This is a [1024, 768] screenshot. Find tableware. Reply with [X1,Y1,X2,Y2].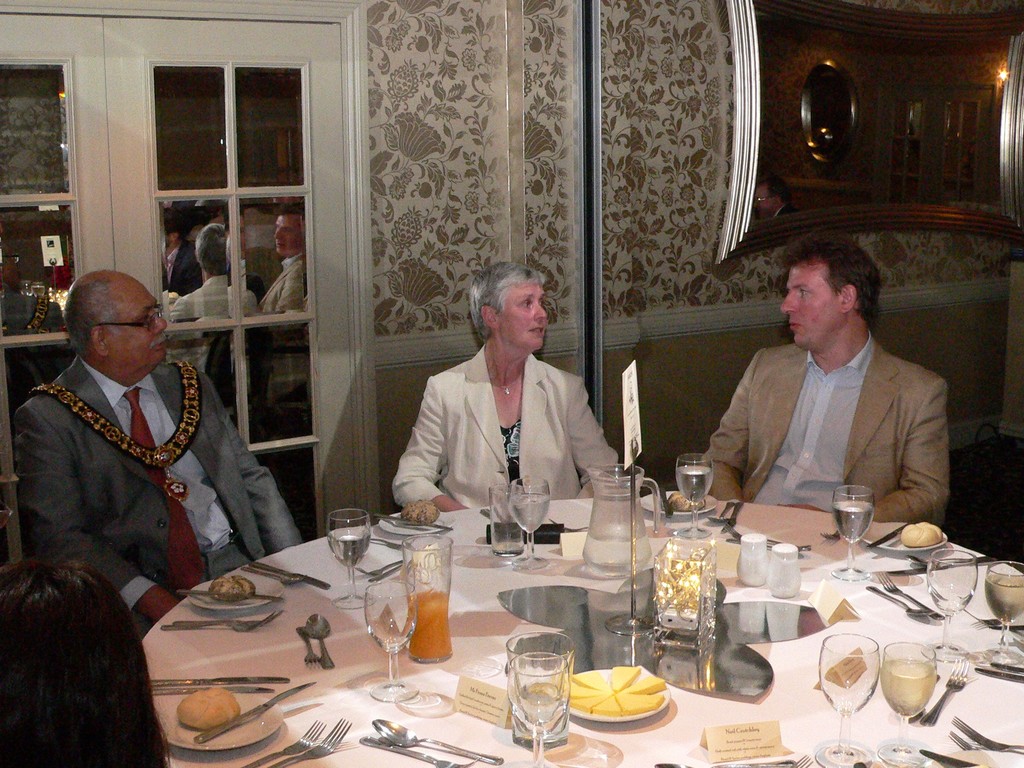
[881,641,935,767].
